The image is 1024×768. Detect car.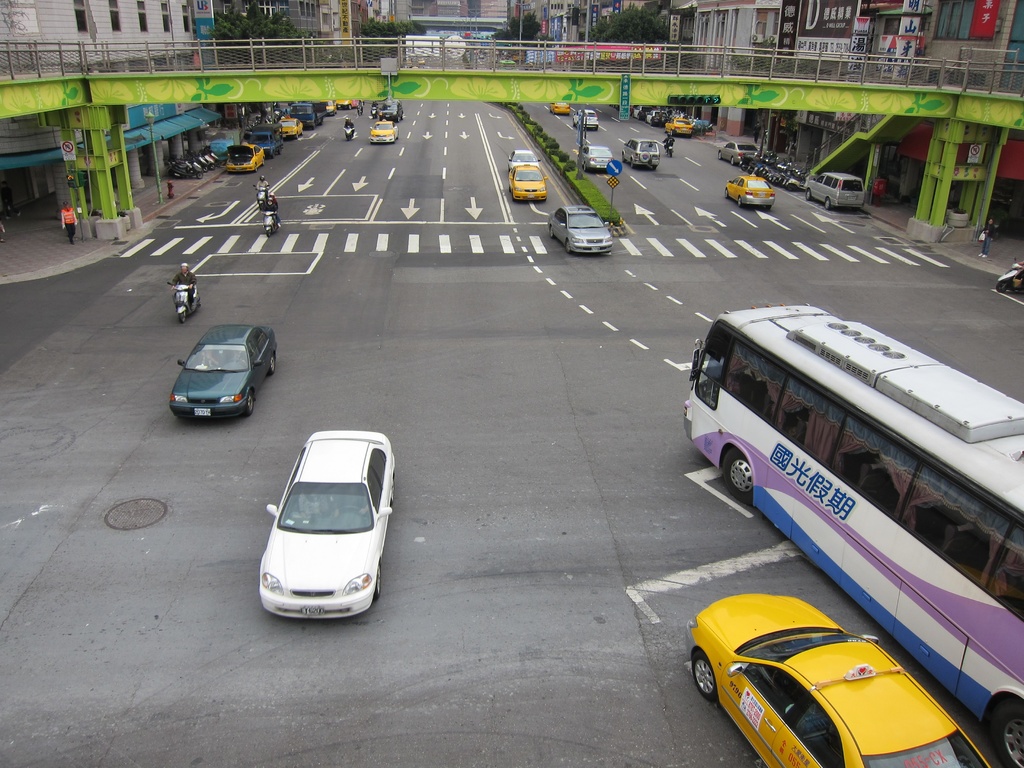
Detection: locate(722, 173, 774, 207).
